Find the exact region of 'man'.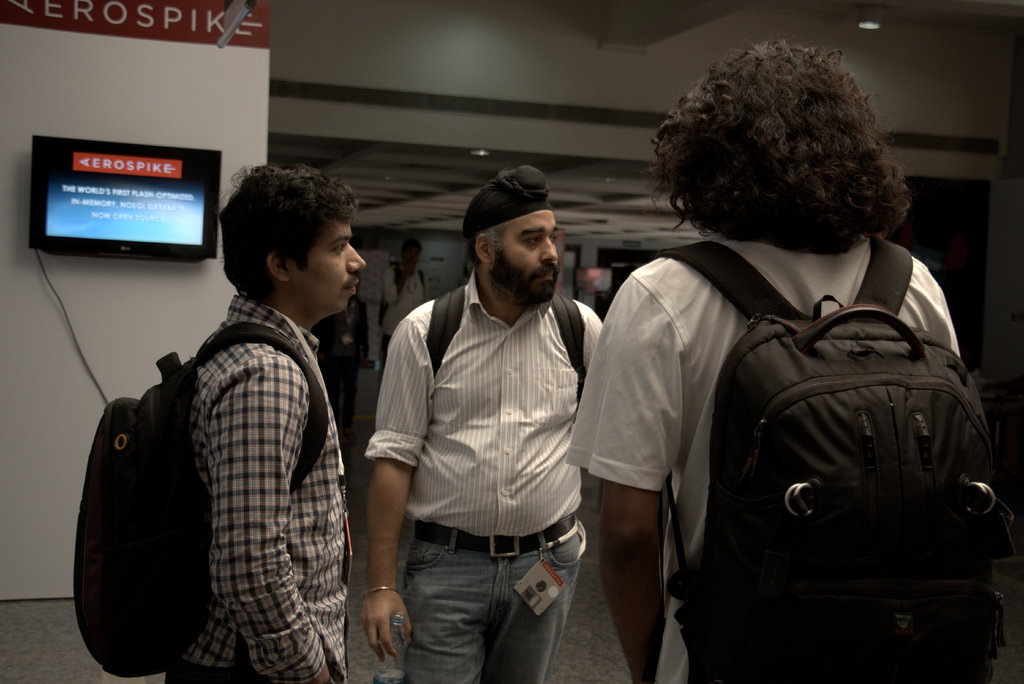
Exact region: (567, 42, 956, 683).
